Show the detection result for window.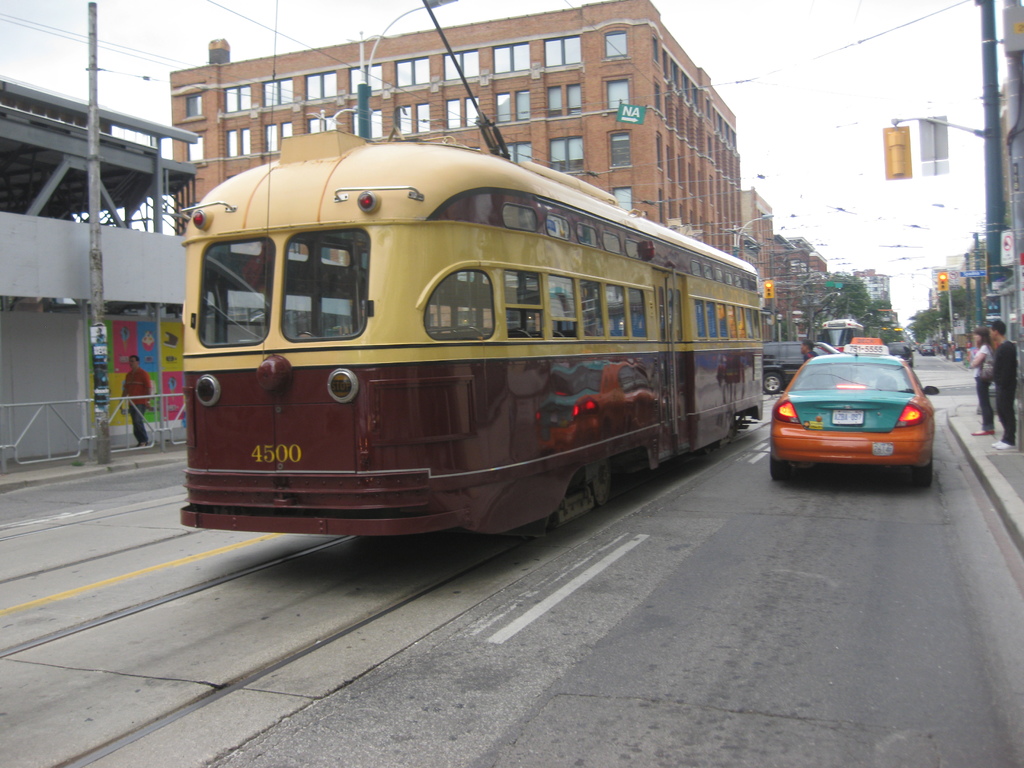
306/117/336/130.
